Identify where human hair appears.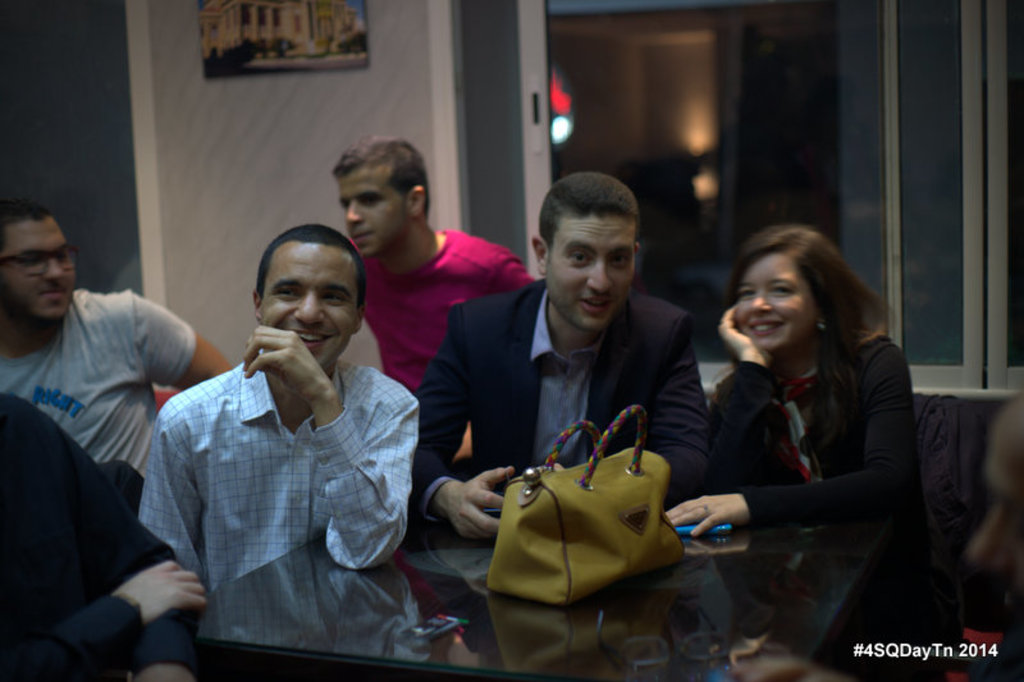
Appears at <box>733,241,893,452</box>.
